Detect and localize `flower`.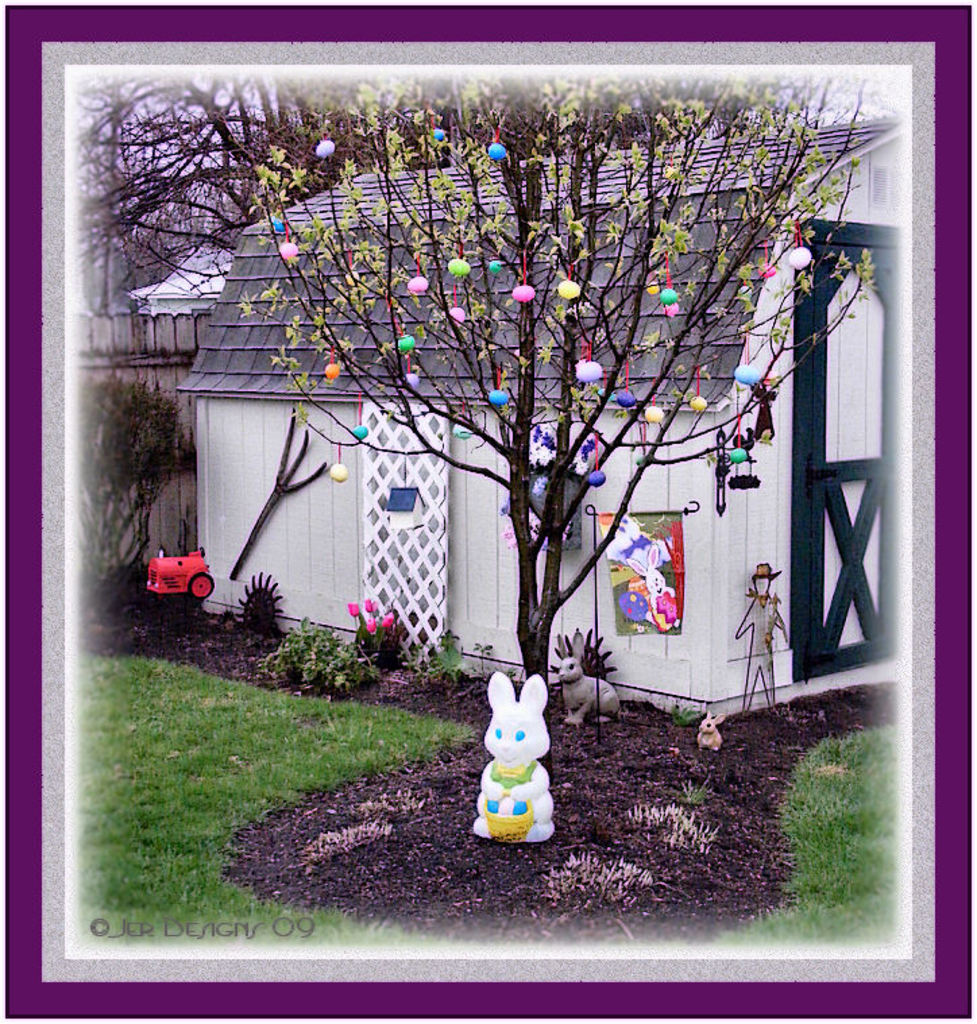
Localized at x1=447, y1=256, x2=476, y2=282.
